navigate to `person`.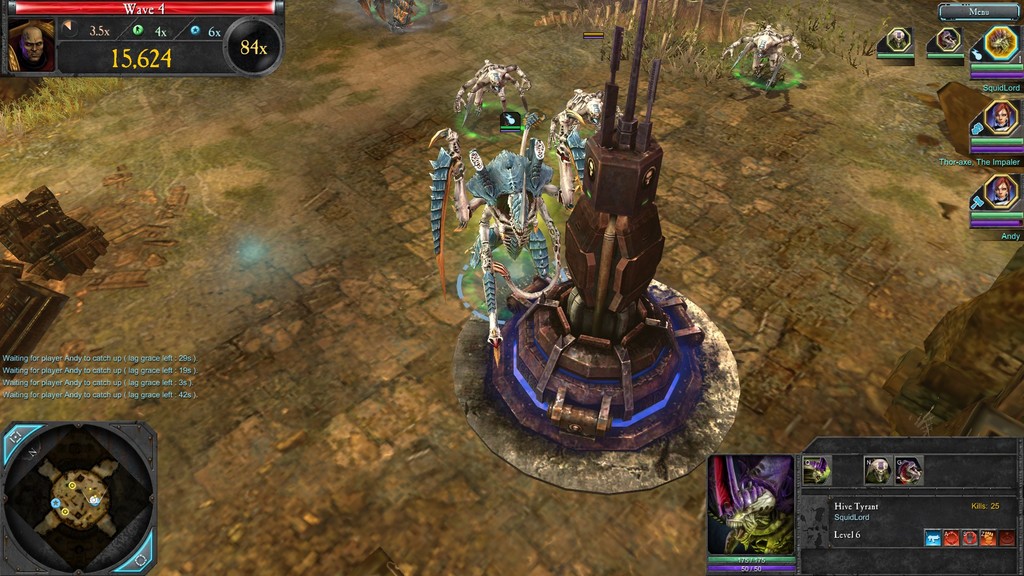
Navigation target: crop(988, 173, 1013, 209).
